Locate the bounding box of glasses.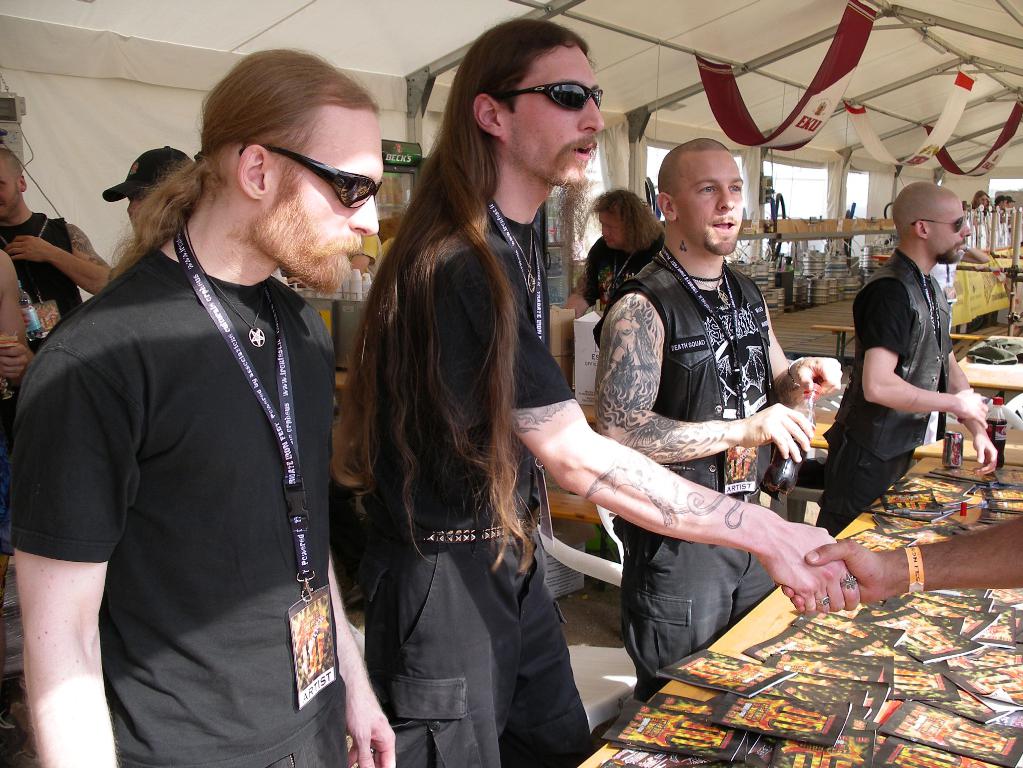
Bounding box: <region>237, 141, 384, 208</region>.
